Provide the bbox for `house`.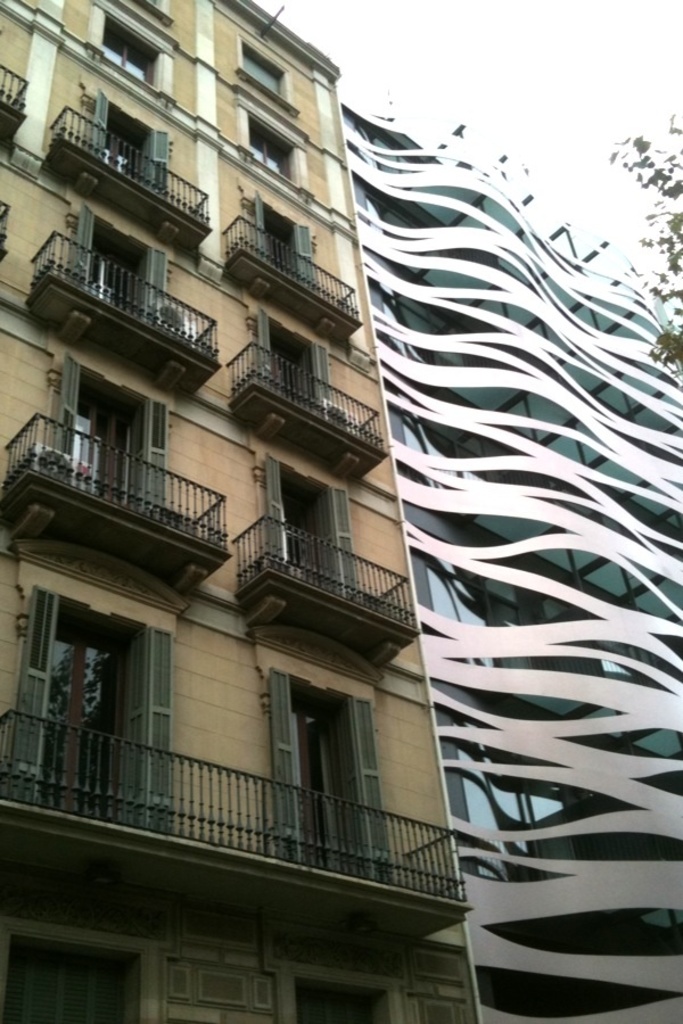
324/94/682/1023.
